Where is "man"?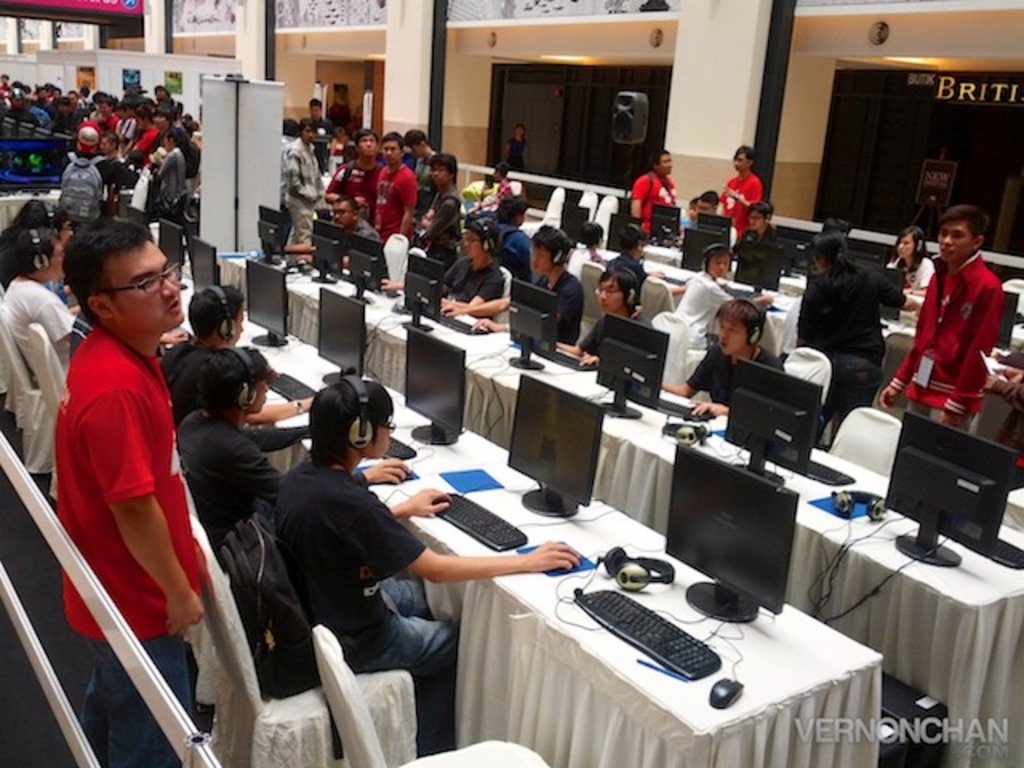
crop(630, 154, 680, 240).
